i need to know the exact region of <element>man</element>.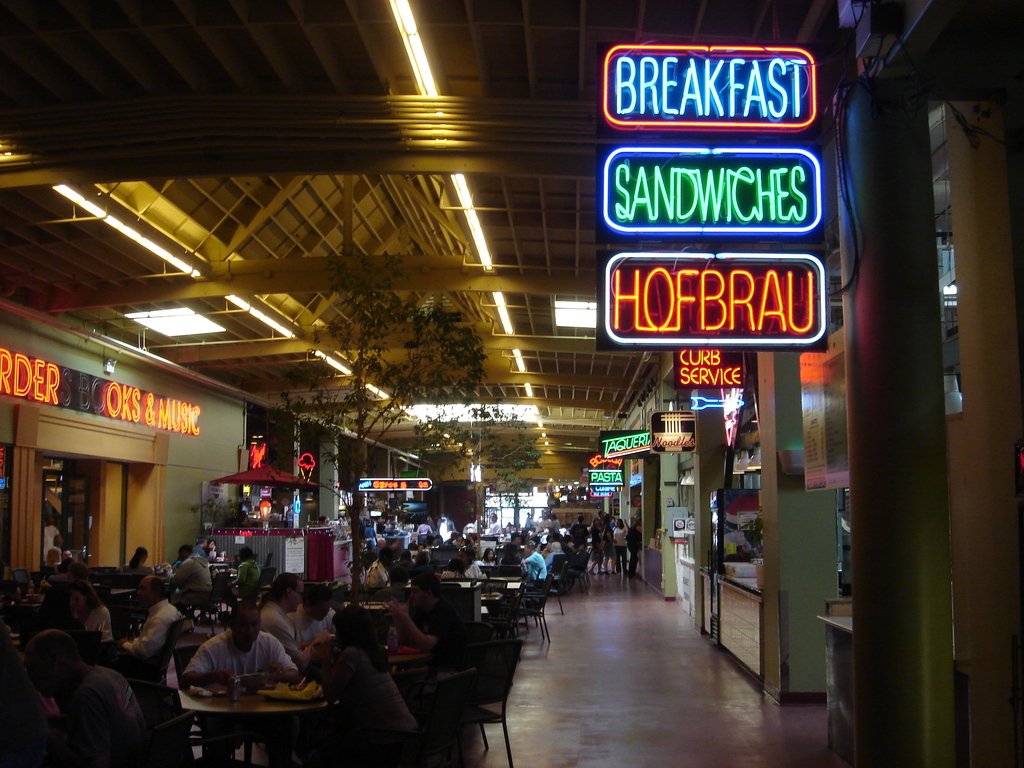
Region: x1=292, y1=580, x2=336, y2=647.
